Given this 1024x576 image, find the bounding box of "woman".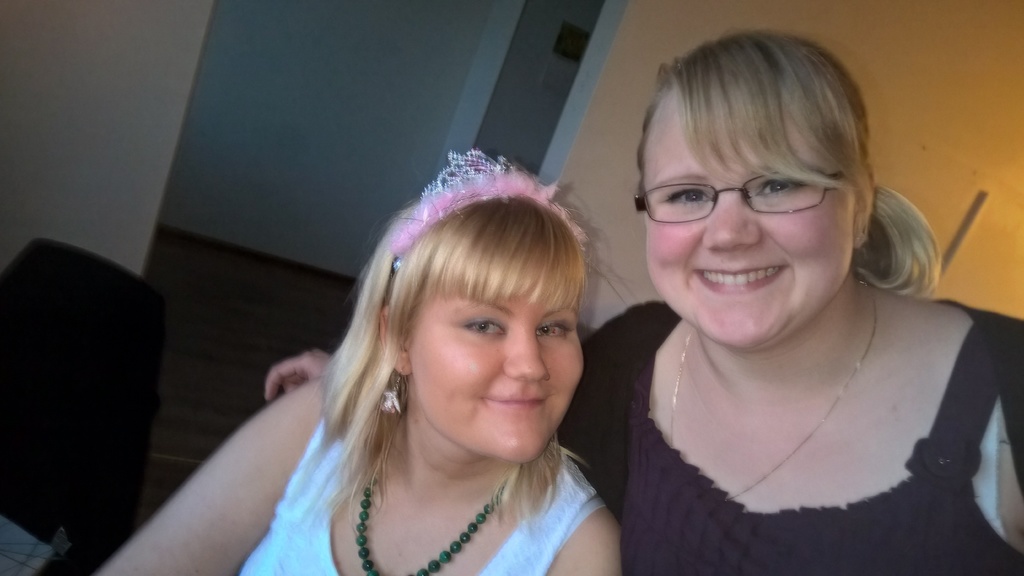
BBox(264, 25, 1023, 575).
